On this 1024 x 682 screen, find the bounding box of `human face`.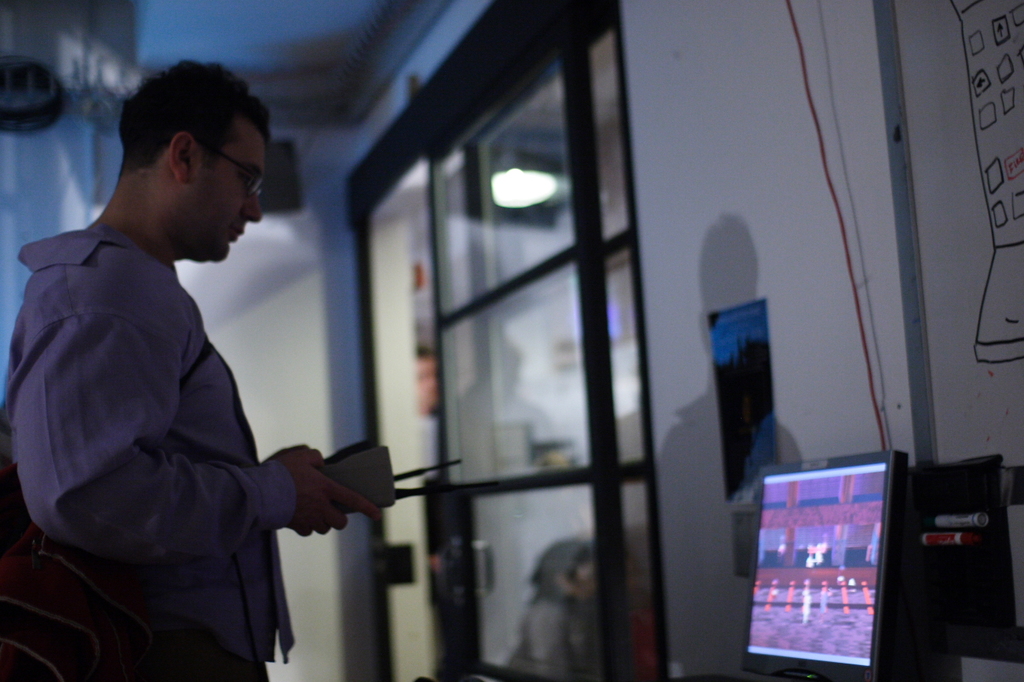
Bounding box: box=[189, 119, 262, 261].
